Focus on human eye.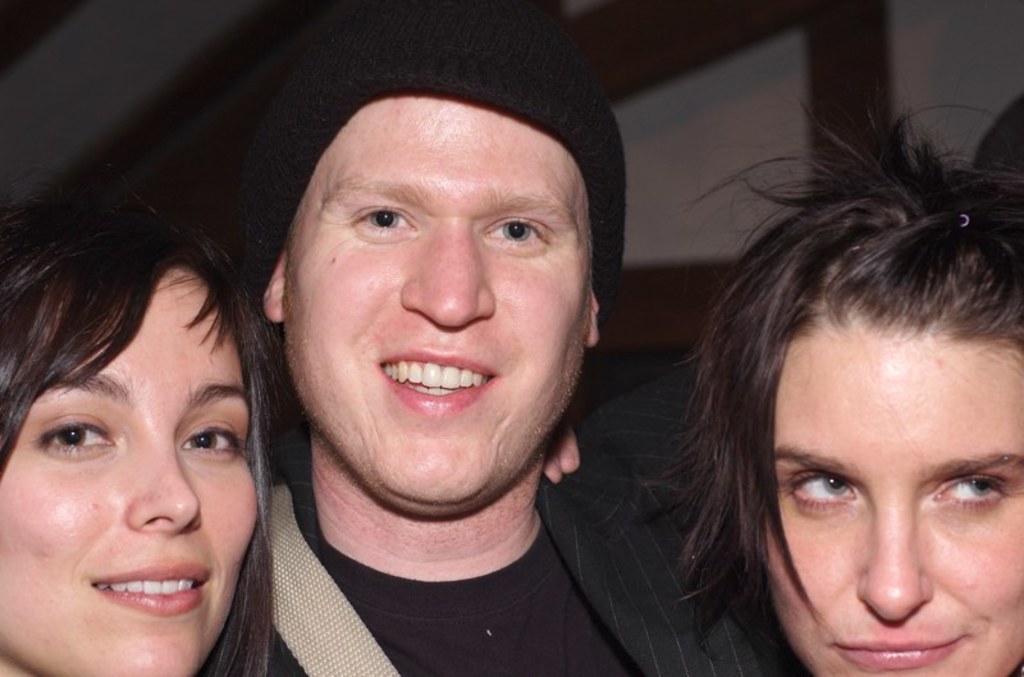
Focused at {"x1": 774, "y1": 467, "x2": 860, "y2": 517}.
